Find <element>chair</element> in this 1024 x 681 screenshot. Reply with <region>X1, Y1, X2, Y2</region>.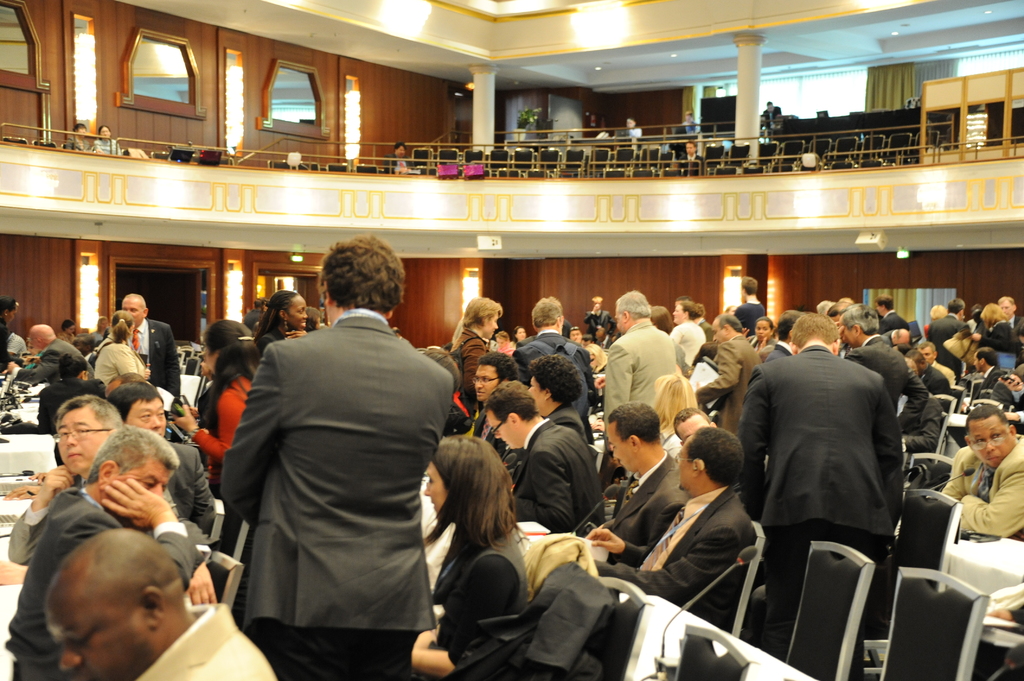
<region>705, 518, 767, 636</region>.
